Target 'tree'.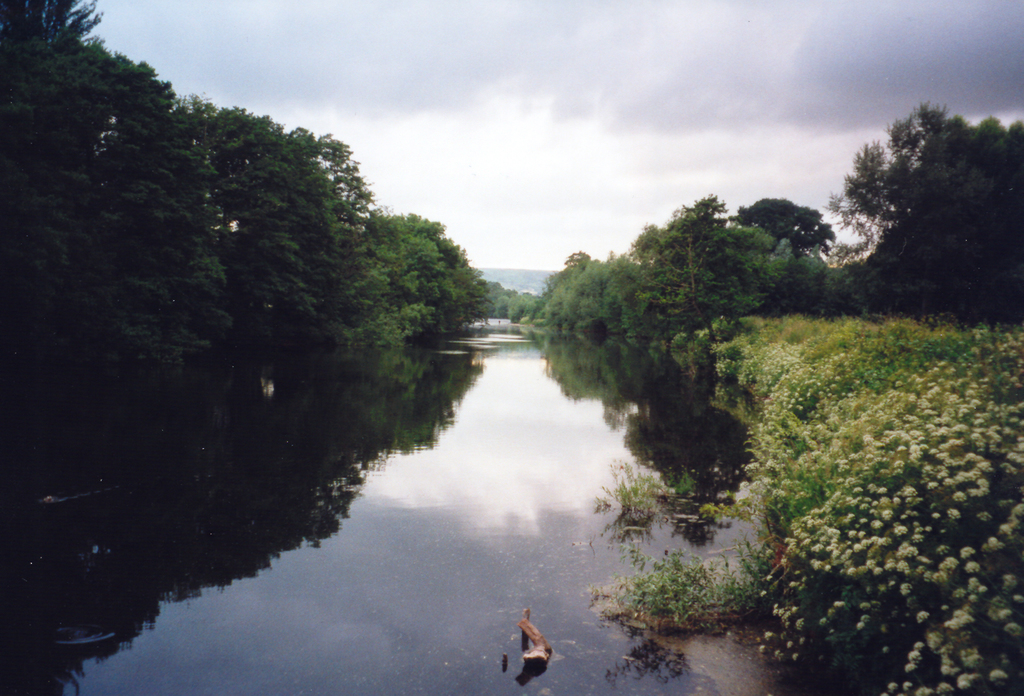
Target region: l=927, t=106, r=1023, b=332.
